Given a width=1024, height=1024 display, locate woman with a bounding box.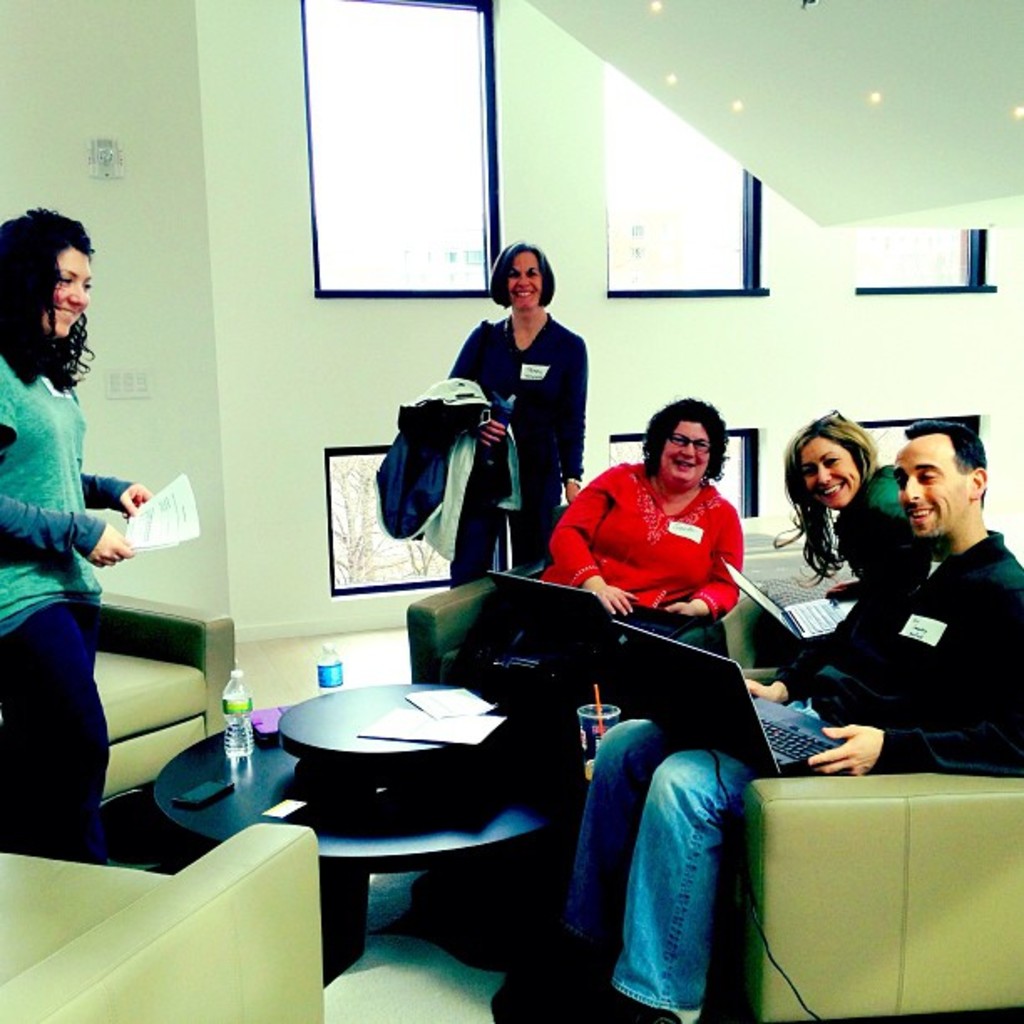
Located: (x1=529, y1=395, x2=745, y2=627).
